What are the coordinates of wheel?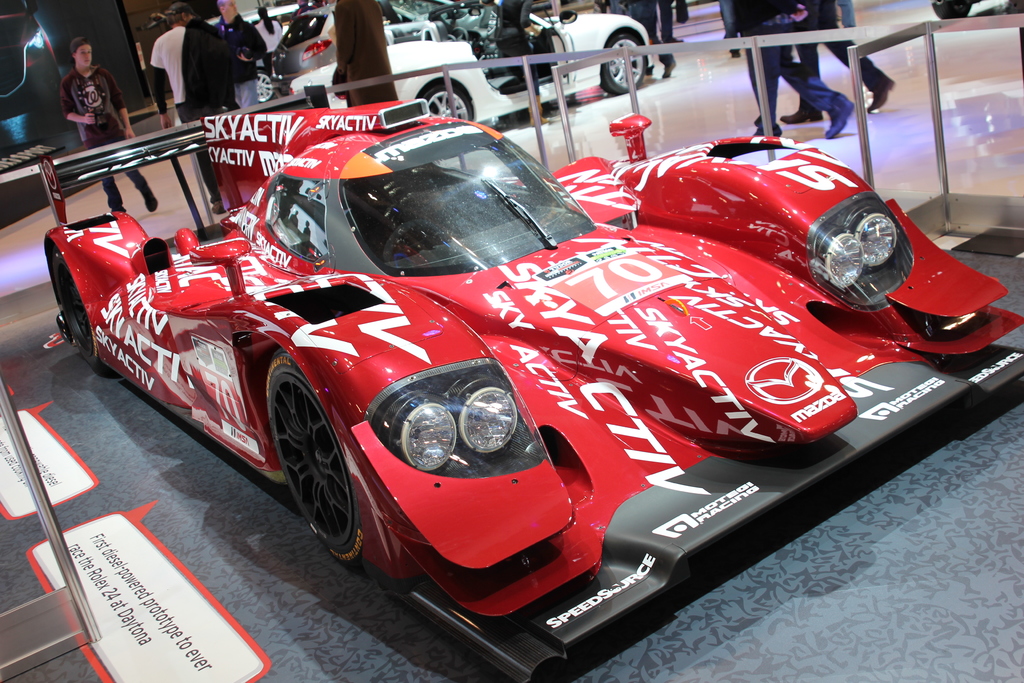
pyautogui.locateOnScreen(446, 28, 471, 42).
